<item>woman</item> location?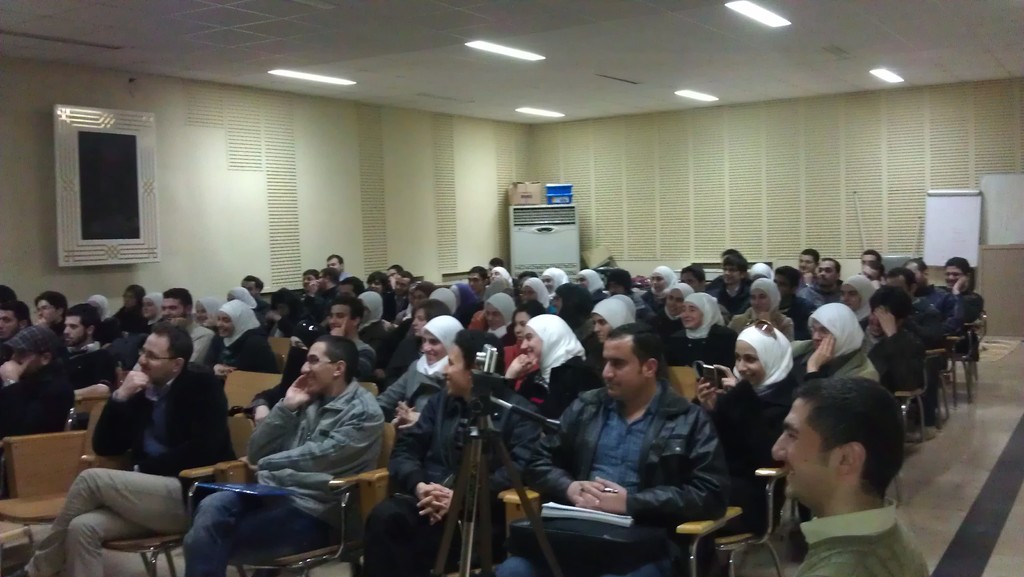
[x1=193, y1=295, x2=226, y2=331]
